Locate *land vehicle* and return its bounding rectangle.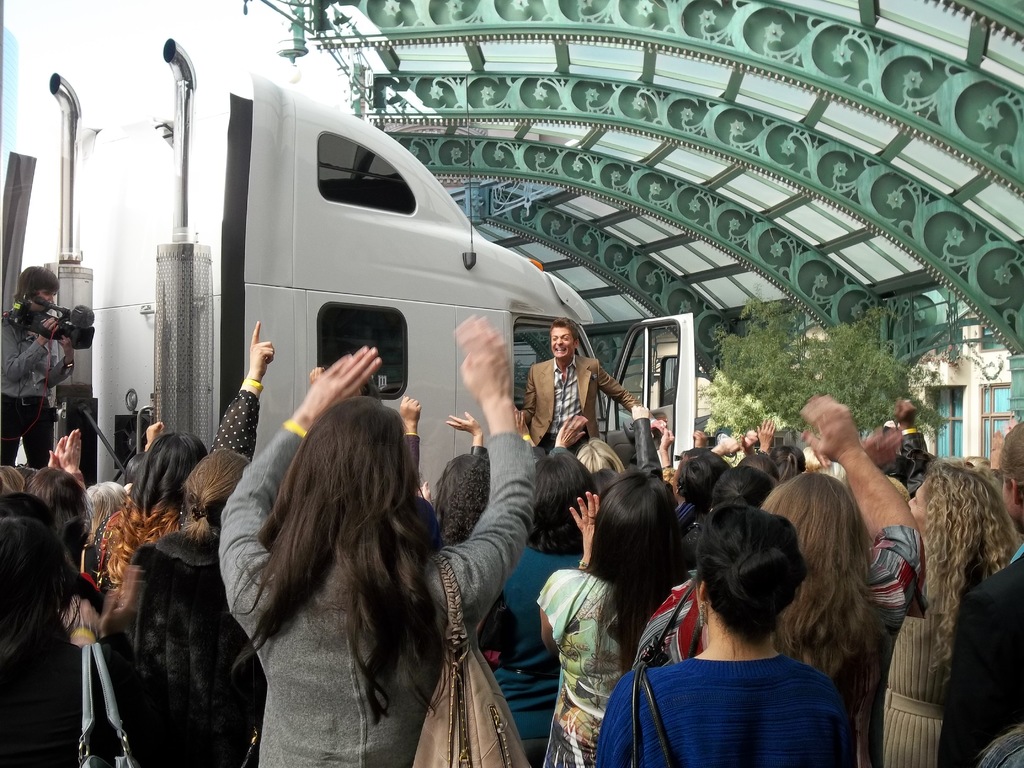
left=0, top=38, right=696, bottom=499.
